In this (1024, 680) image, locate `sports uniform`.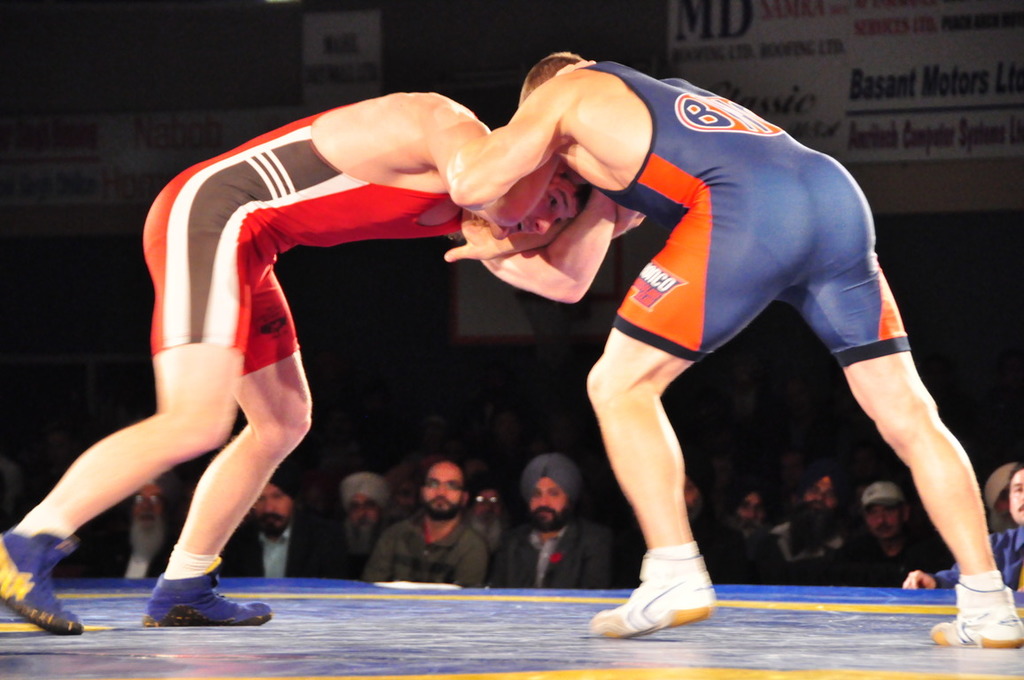
Bounding box: 582, 541, 720, 642.
